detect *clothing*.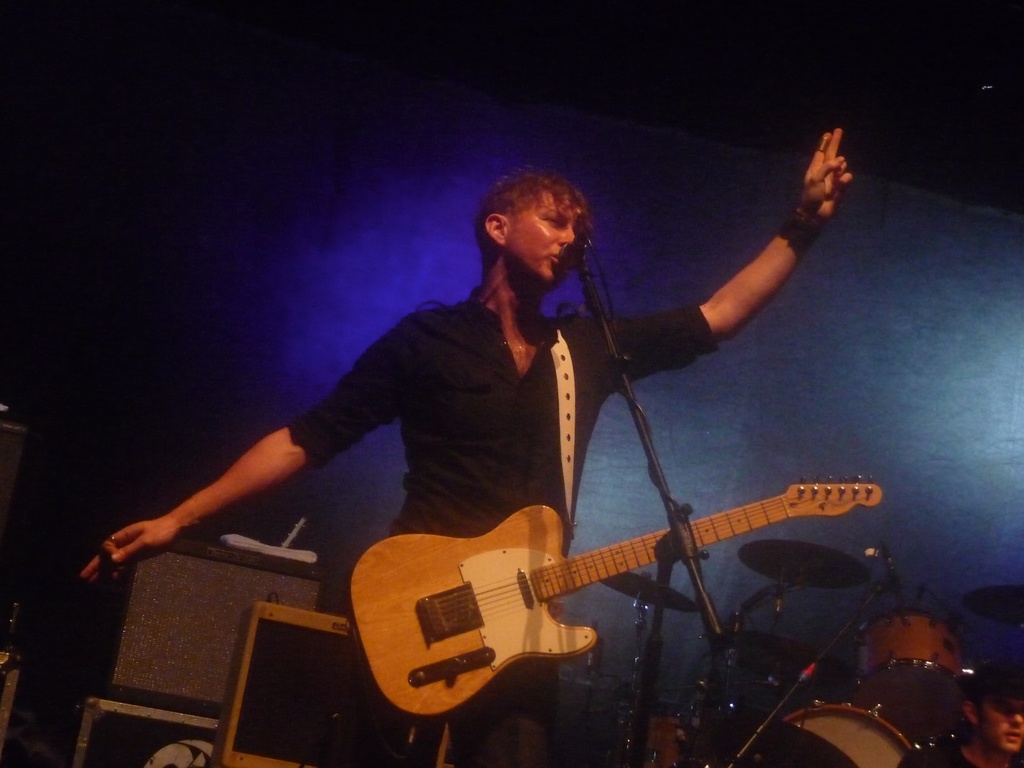
Detected at x1=149 y1=243 x2=692 y2=611.
